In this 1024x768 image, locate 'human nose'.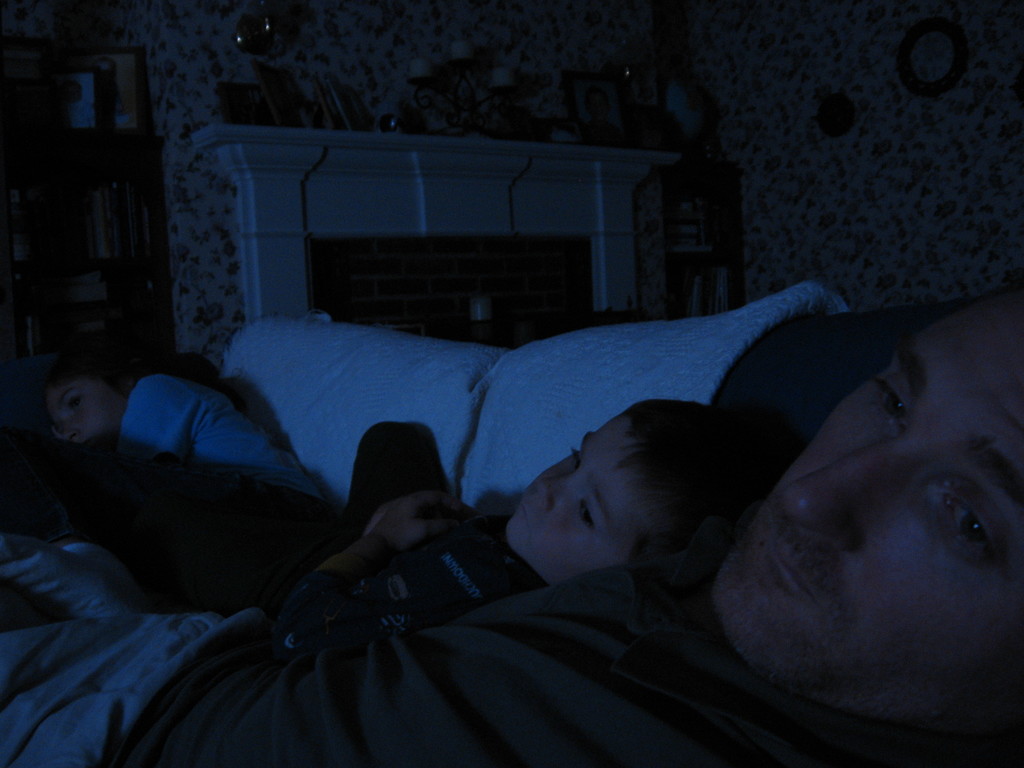
Bounding box: l=782, t=435, r=916, b=552.
